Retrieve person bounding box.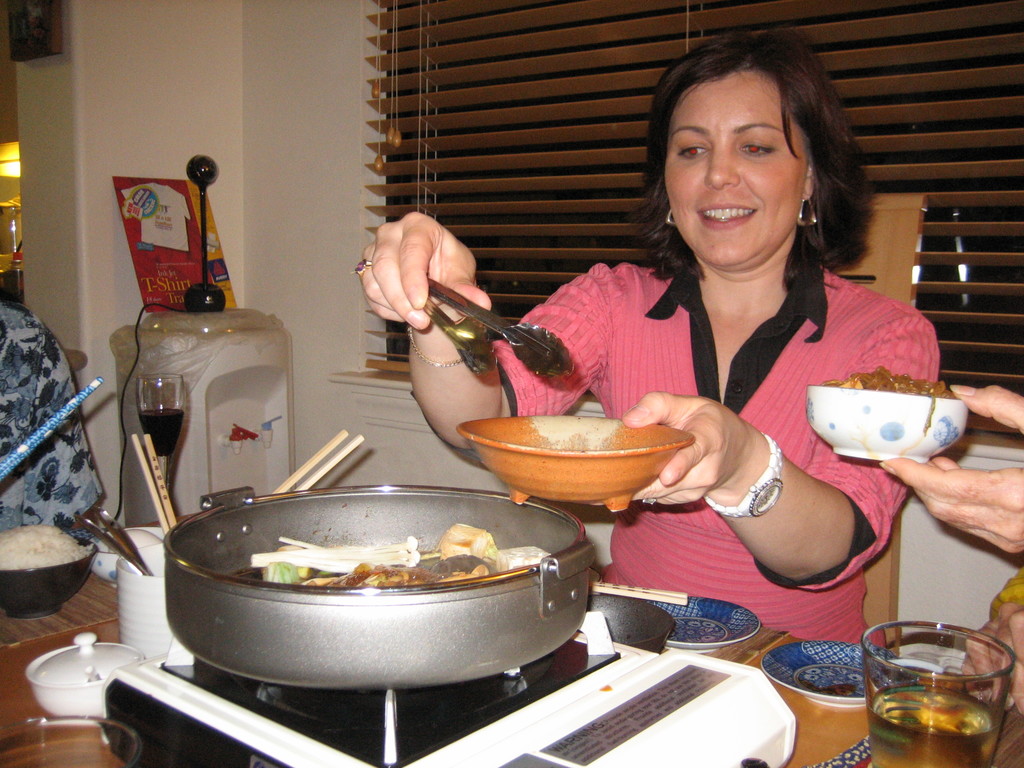
Bounding box: {"left": 406, "top": 54, "right": 955, "bottom": 685}.
